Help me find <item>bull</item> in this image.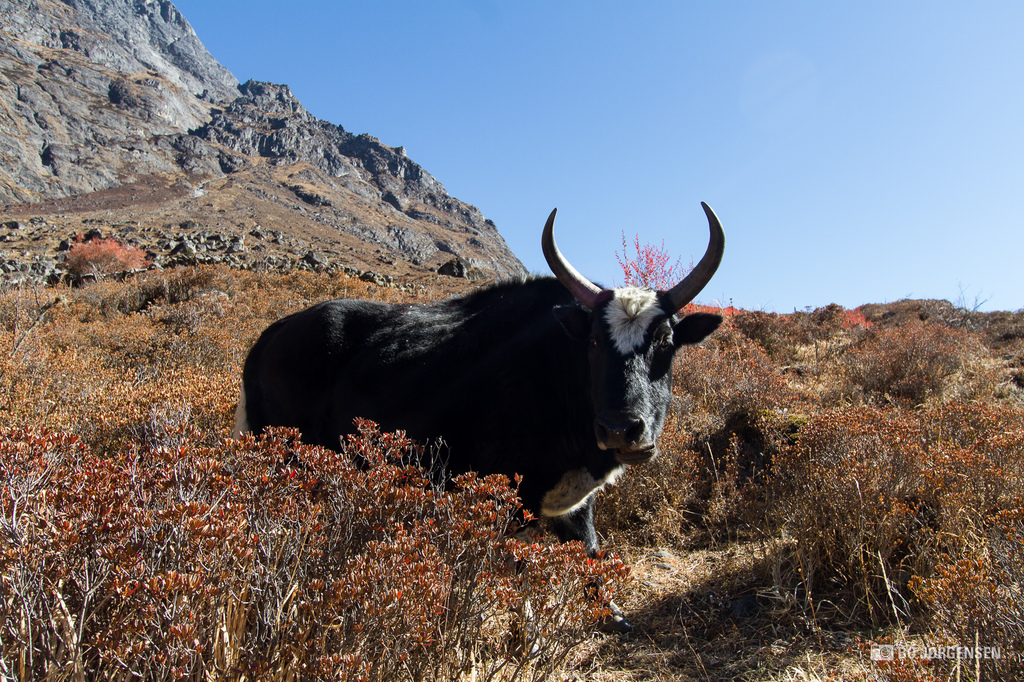
Found it: {"left": 225, "top": 191, "right": 728, "bottom": 559}.
